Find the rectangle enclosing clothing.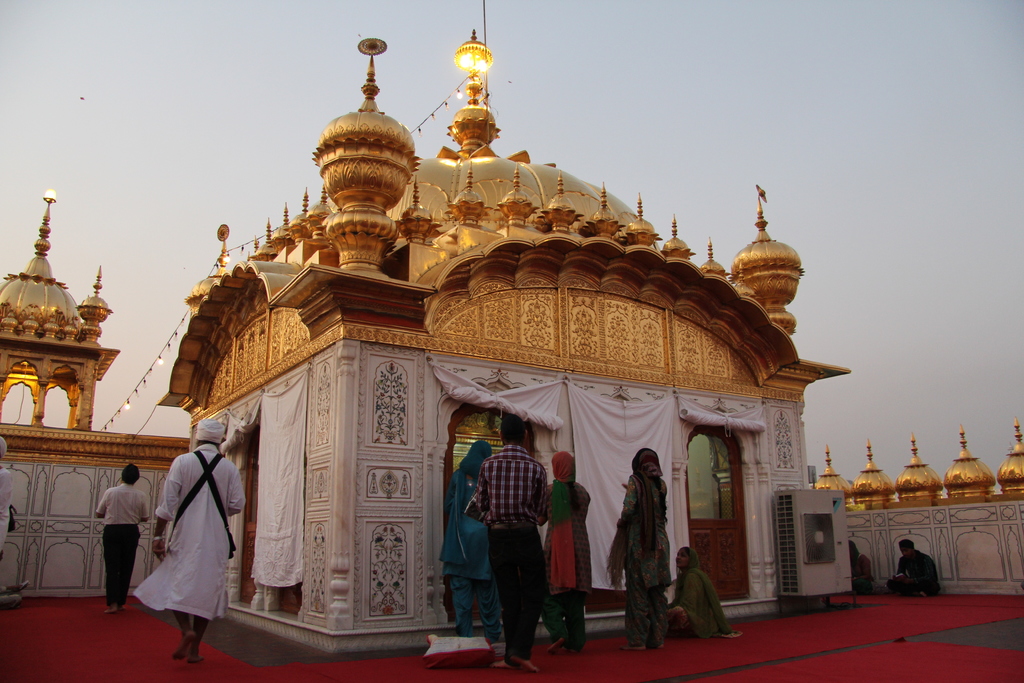
542, 478, 592, 648.
